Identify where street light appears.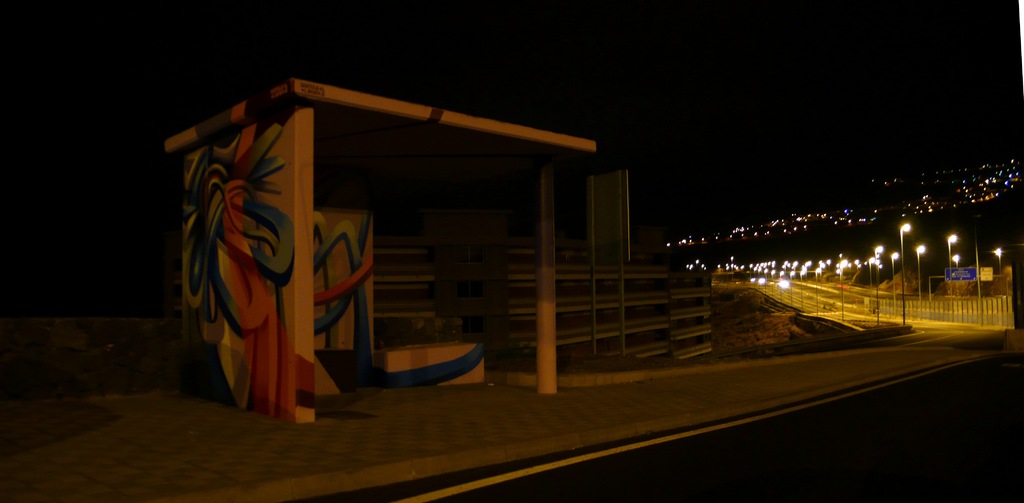
Appears at 904:218:913:326.
